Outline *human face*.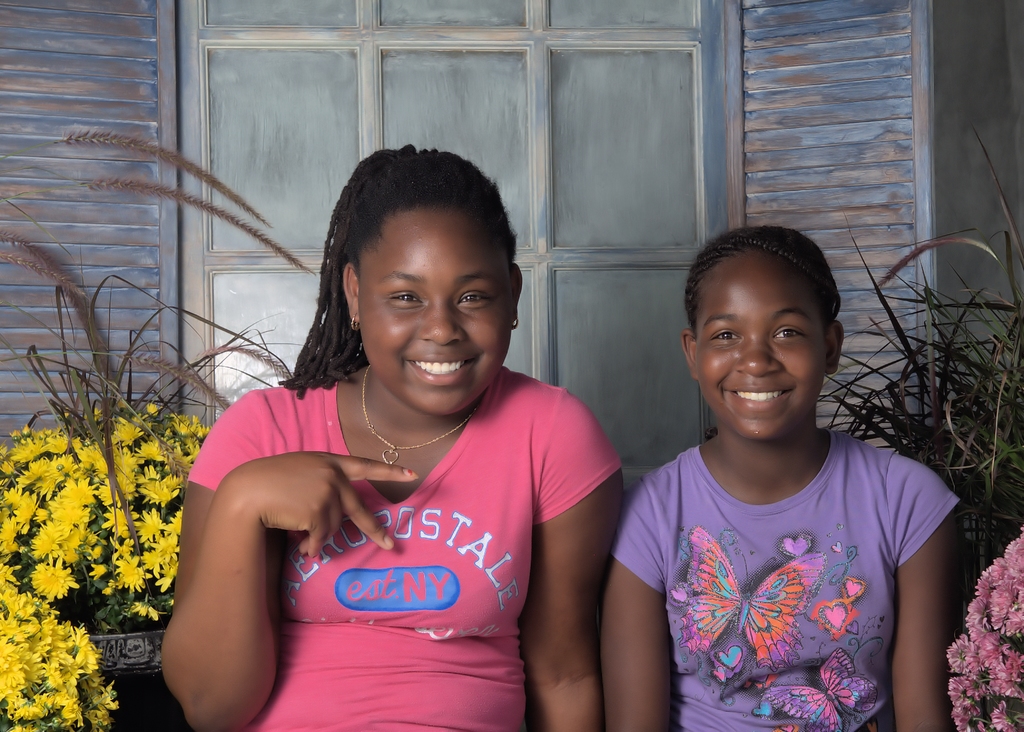
Outline: (694, 261, 825, 435).
